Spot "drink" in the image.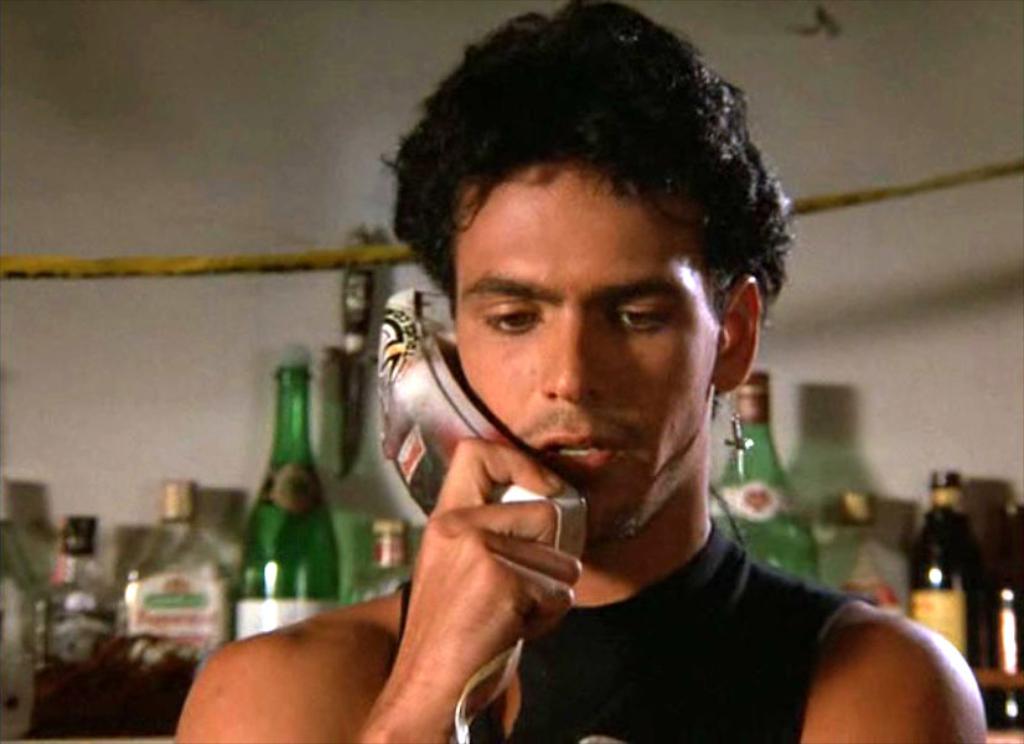
"drink" found at bbox(981, 506, 1023, 728).
